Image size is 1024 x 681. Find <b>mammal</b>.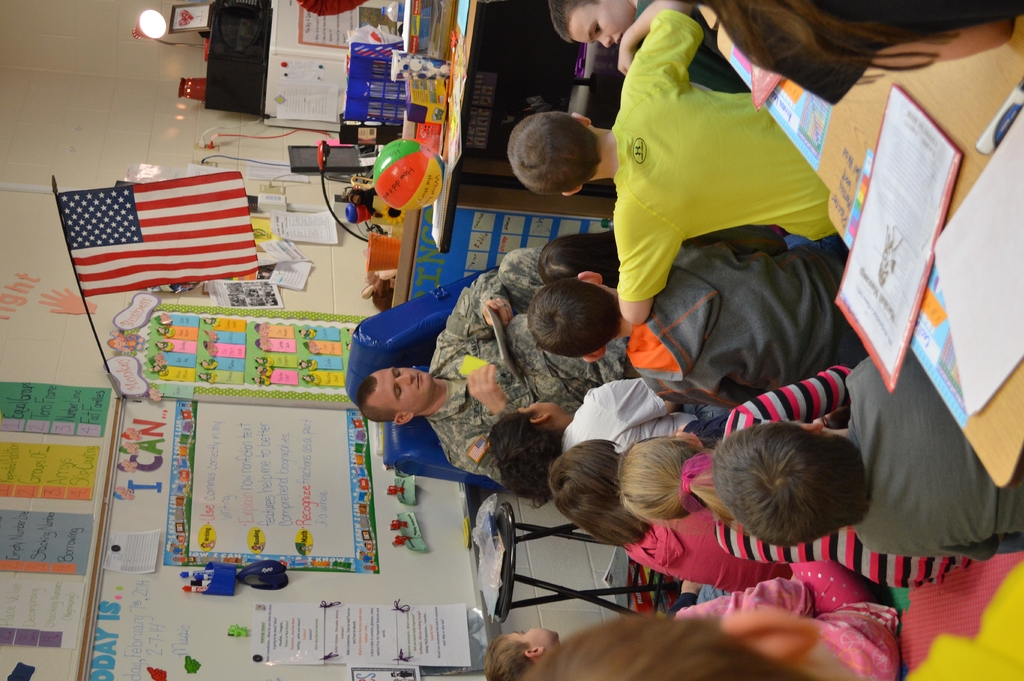
[486,374,698,513].
